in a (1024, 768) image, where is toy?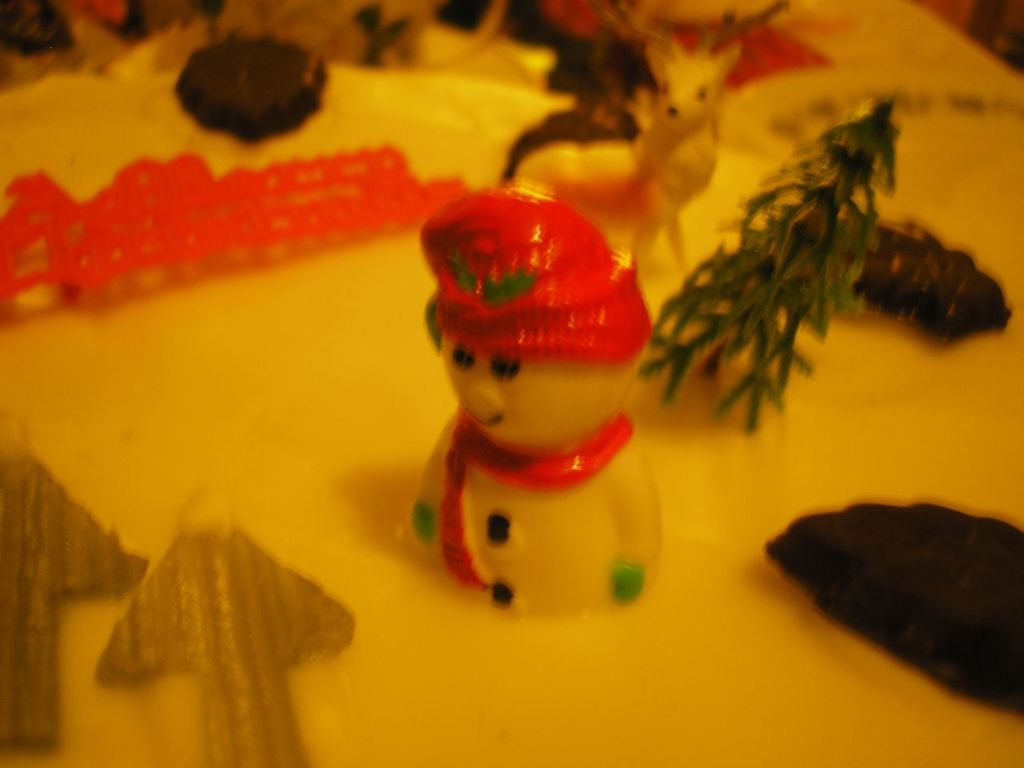
[left=633, top=93, right=902, bottom=437].
